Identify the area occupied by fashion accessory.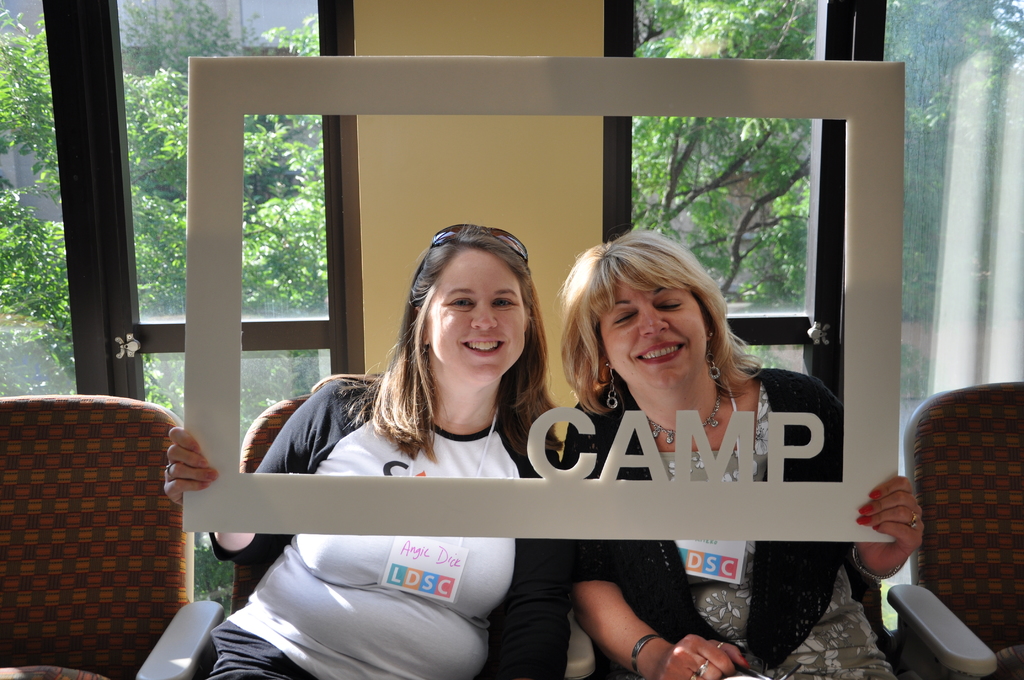
Area: <bbox>644, 378, 724, 444</bbox>.
